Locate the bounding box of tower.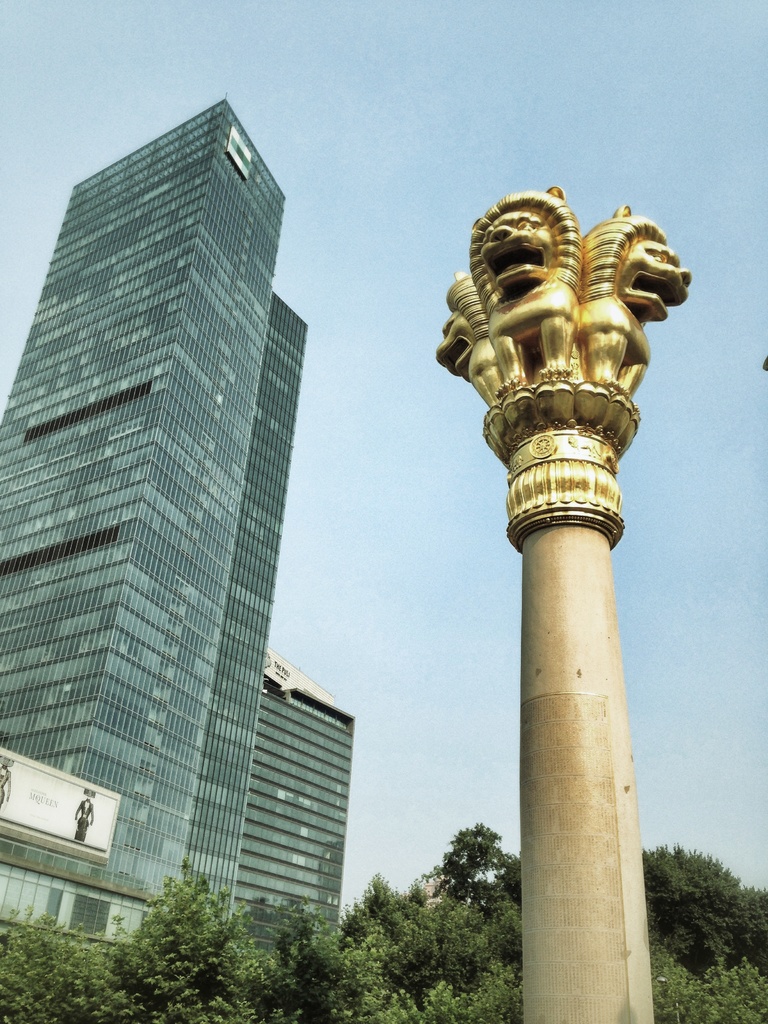
Bounding box: 10,53,336,842.
